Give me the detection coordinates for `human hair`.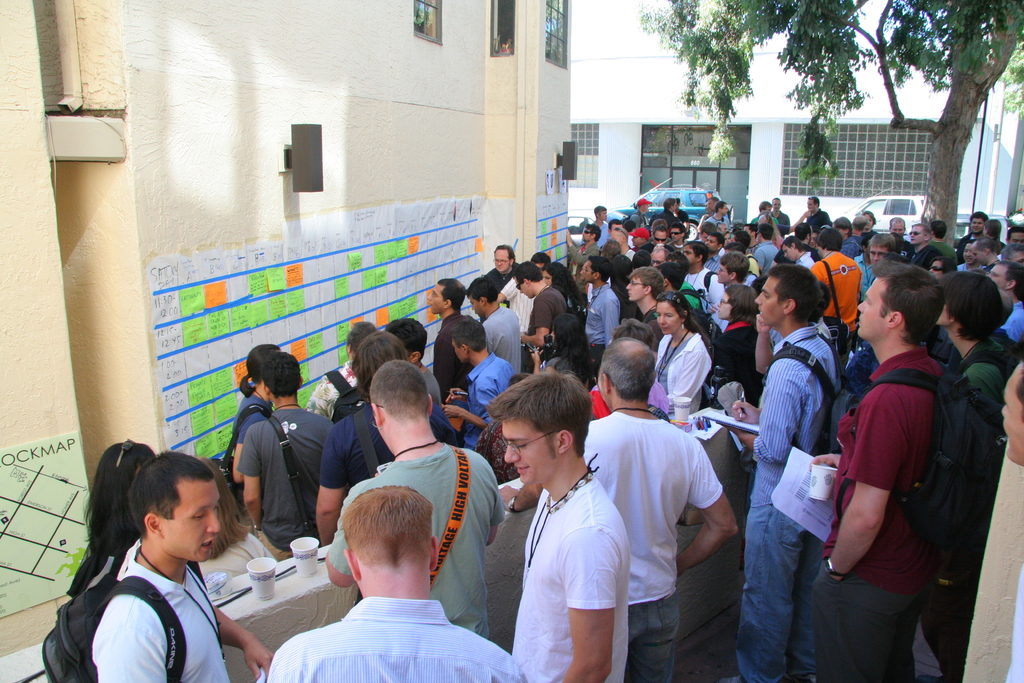
BBox(868, 231, 896, 252).
